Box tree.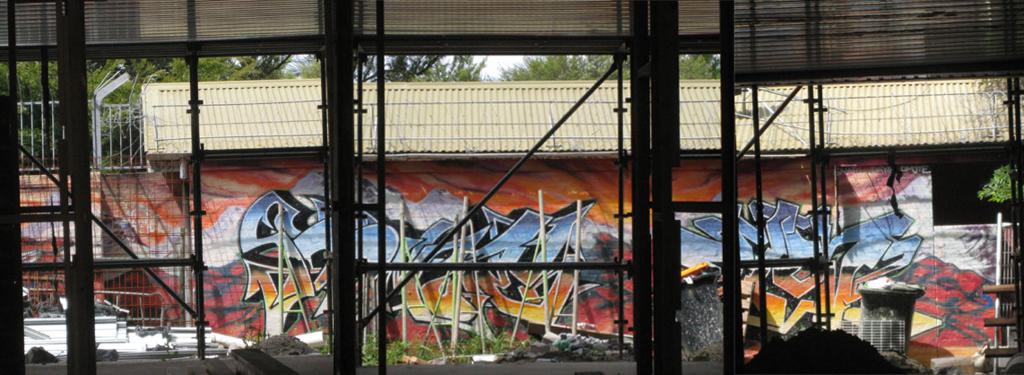
[0,56,330,175].
